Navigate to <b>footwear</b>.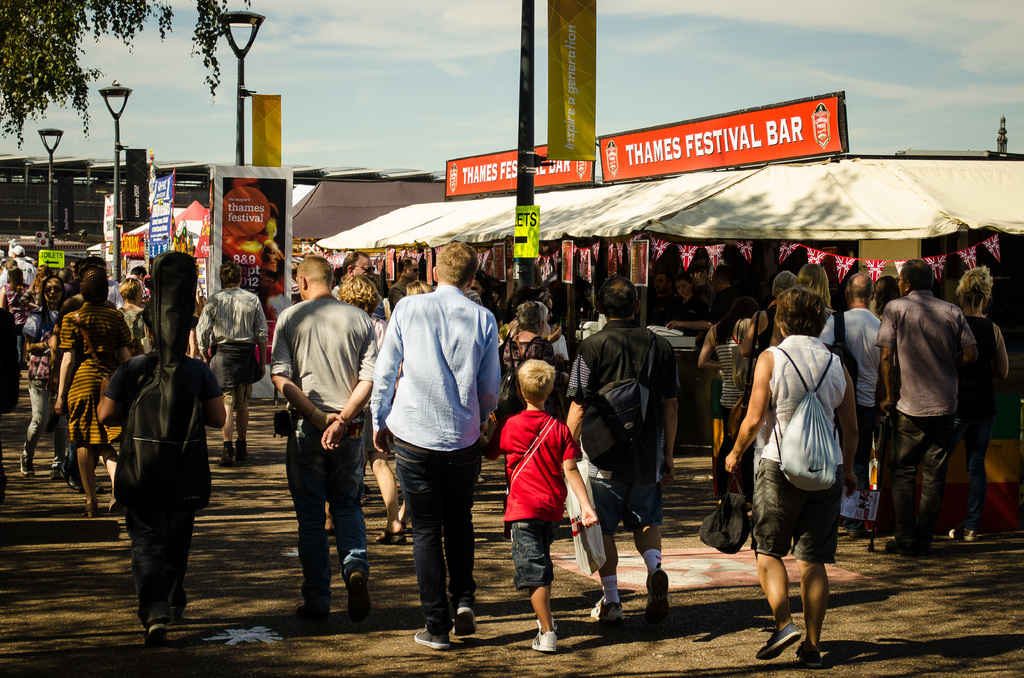
Navigation target: {"left": 584, "top": 600, "right": 619, "bottom": 627}.
